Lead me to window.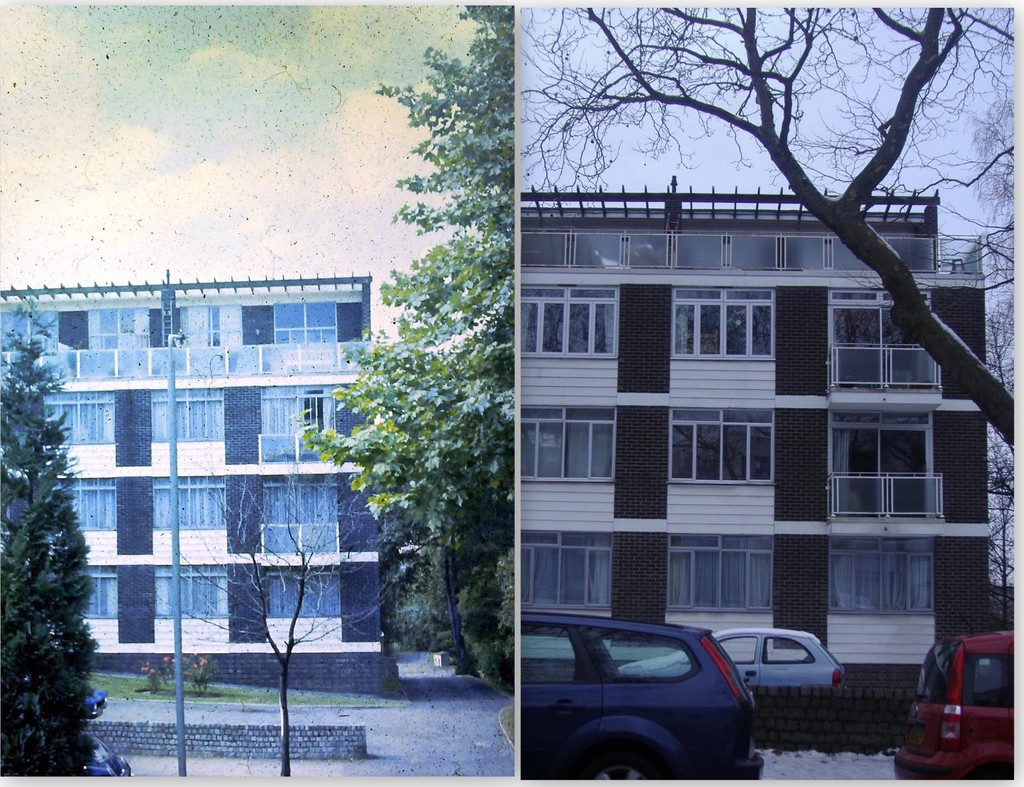
Lead to 154, 482, 227, 533.
